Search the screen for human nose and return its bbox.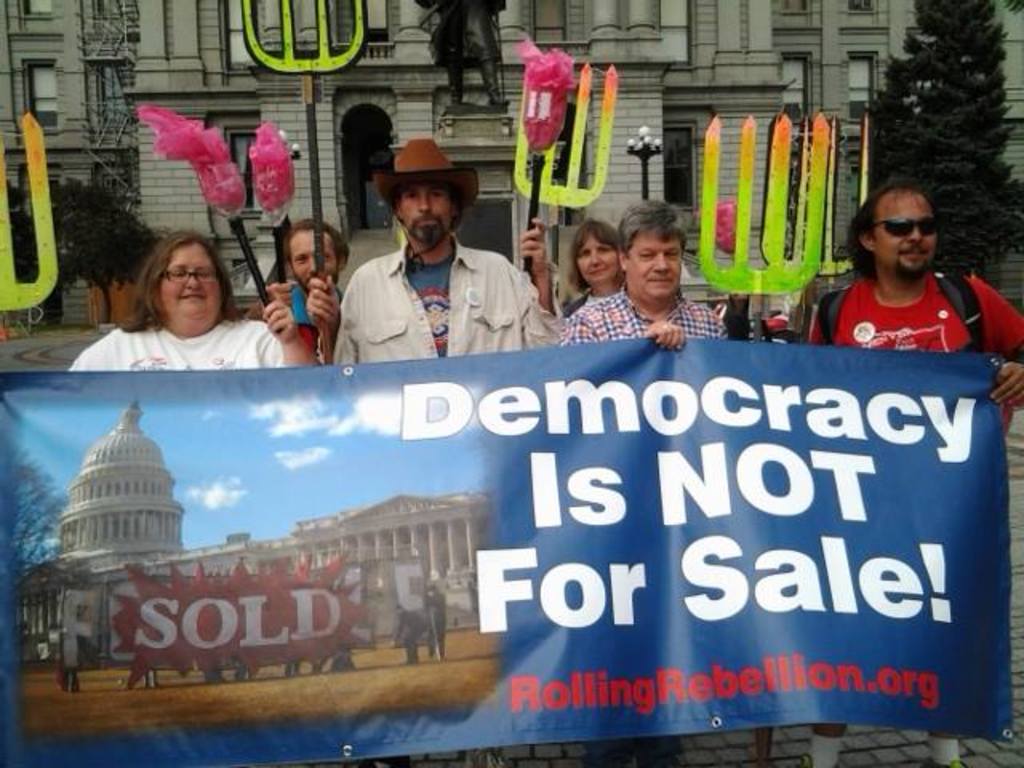
Found: x1=414, y1=189, x2=426, y2=216.
